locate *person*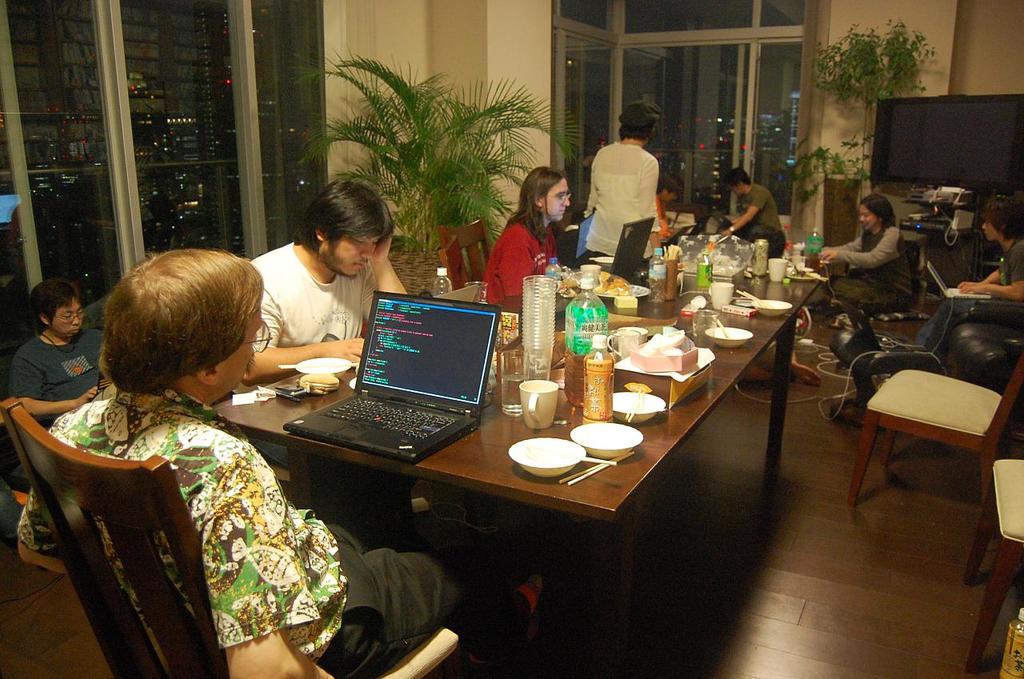
Rect(9, 276, 109, 545)
